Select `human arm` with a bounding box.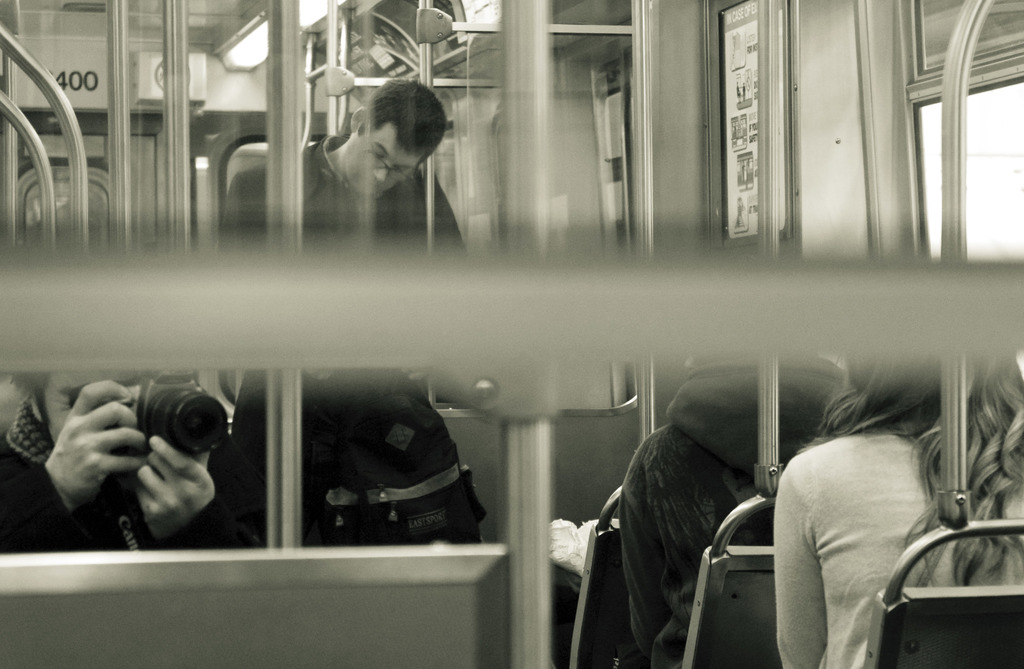
(770,455,820,668).
